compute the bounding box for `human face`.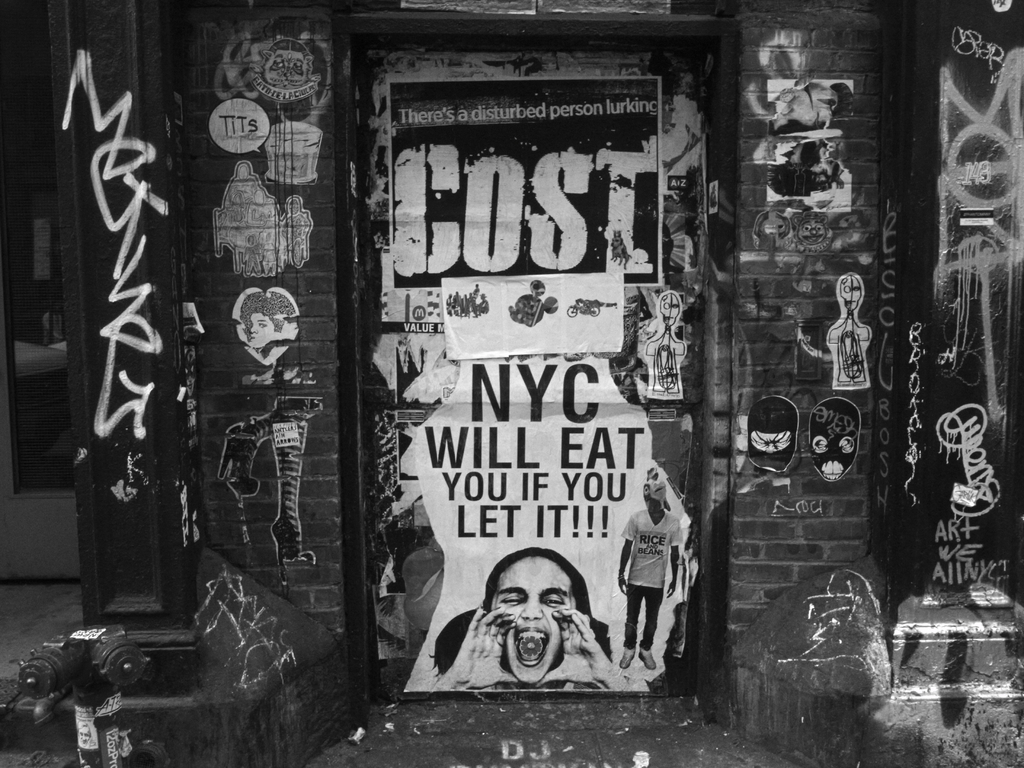
crop(248, 312, 272, 345).
